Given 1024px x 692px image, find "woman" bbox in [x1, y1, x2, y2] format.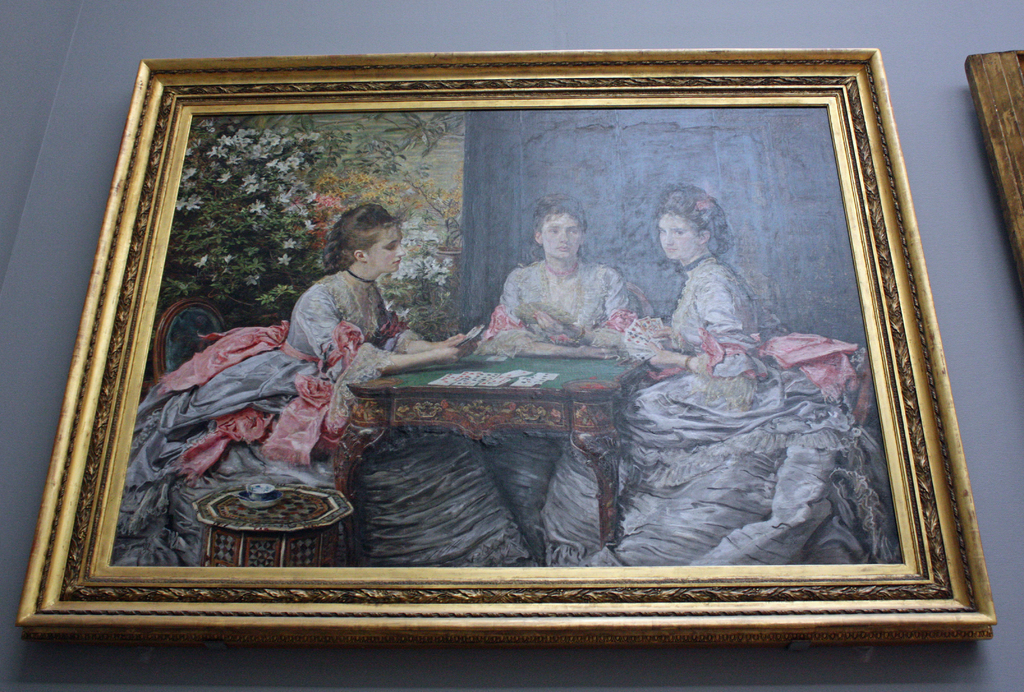
[131, 200, 535, 573].
